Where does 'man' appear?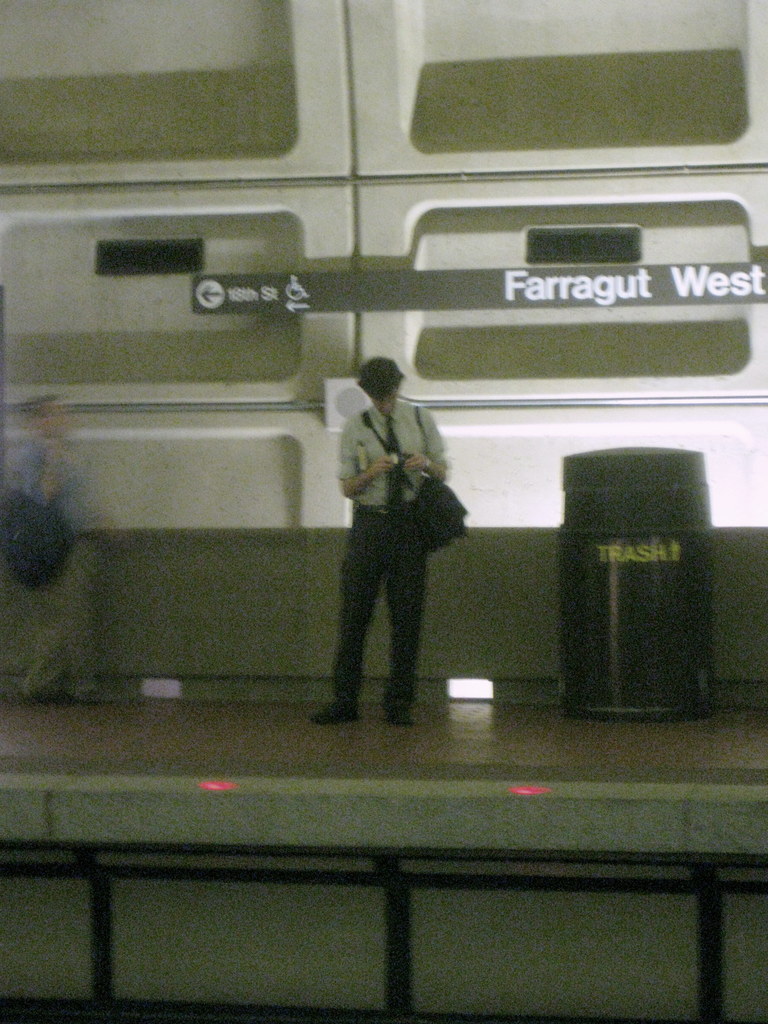
Appears at BBox(309, 358, 450, 725).
